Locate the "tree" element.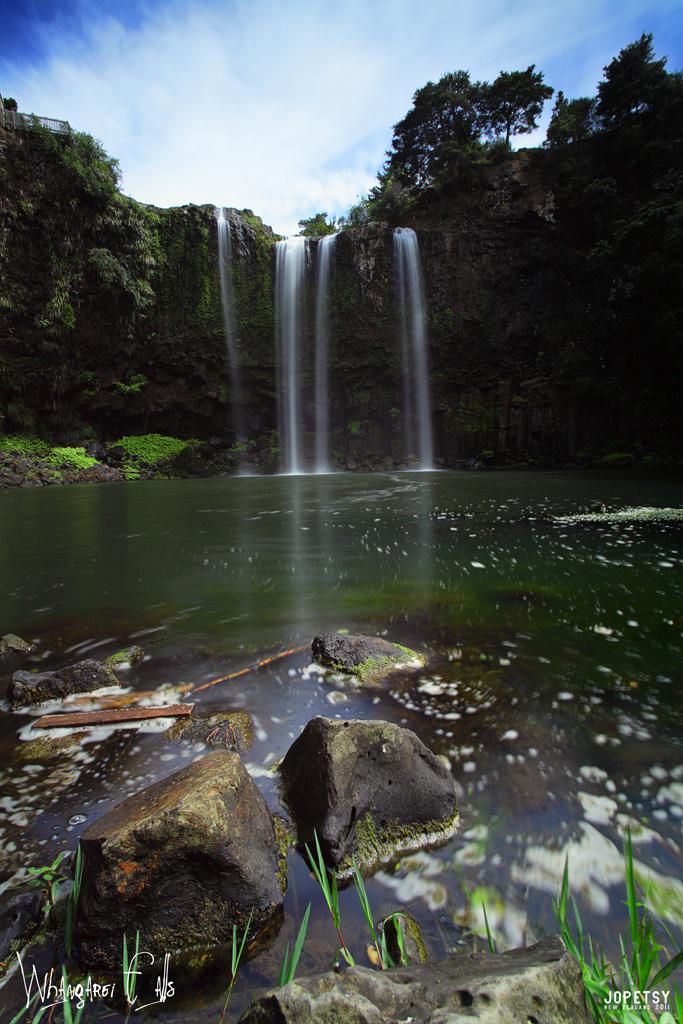
Element bbox: rect(366, 59, 532, 218).
